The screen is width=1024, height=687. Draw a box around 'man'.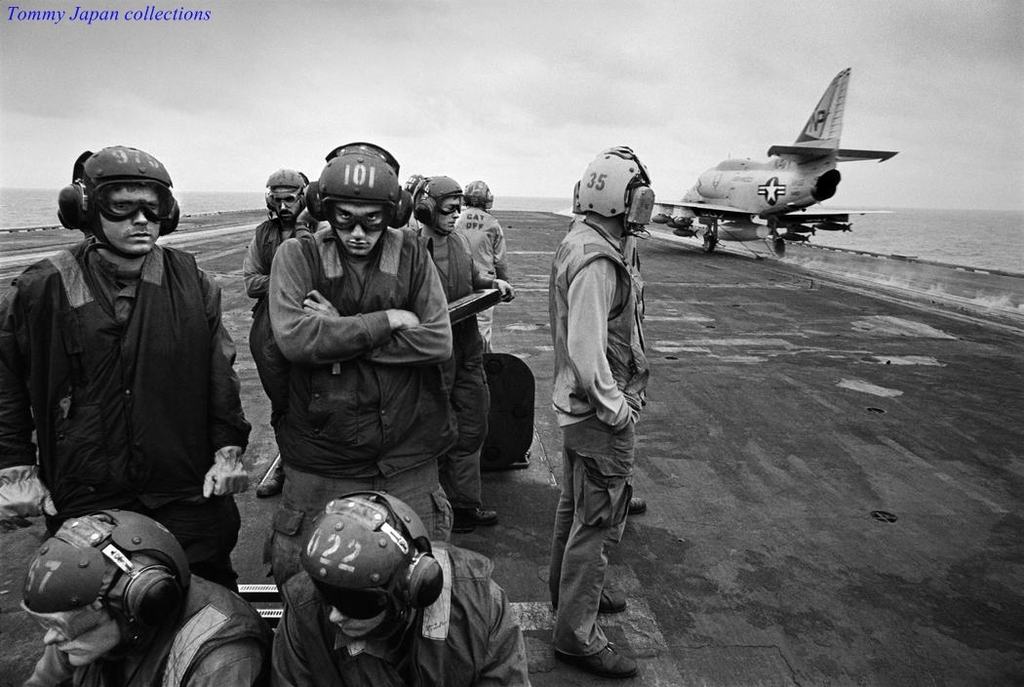
<box>544,140,649,680</box>.
